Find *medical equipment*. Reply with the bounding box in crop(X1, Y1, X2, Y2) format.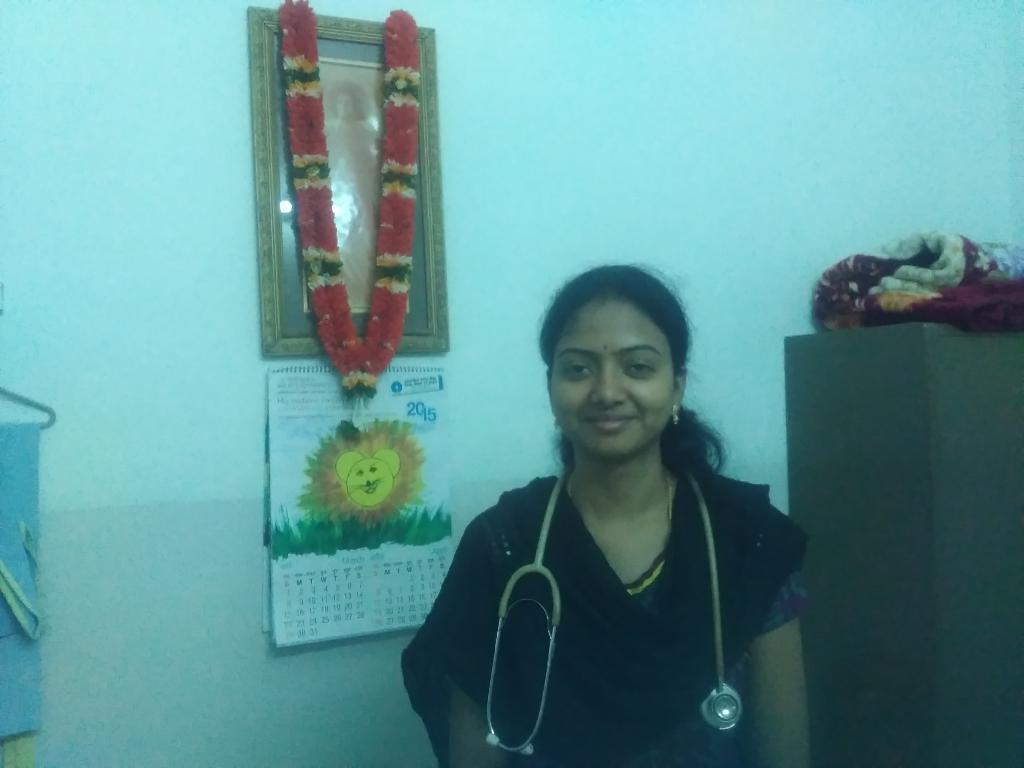
crop(485, 463, 737, 754).
